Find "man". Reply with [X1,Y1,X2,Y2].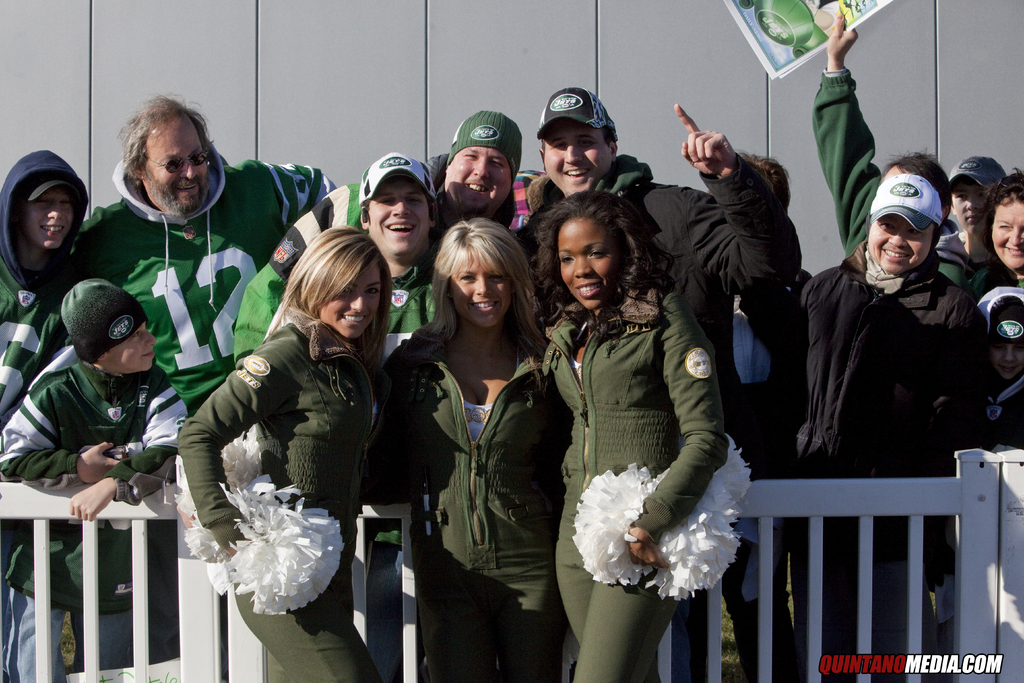
[78,114,292,531].
